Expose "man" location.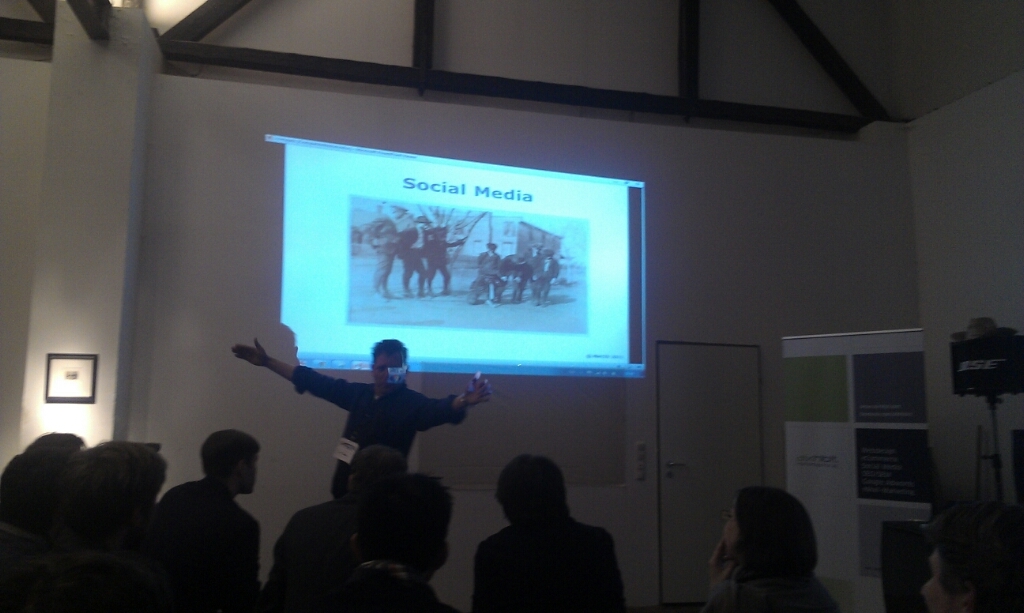
Exposed at rect(476, 449, 633, 612).
